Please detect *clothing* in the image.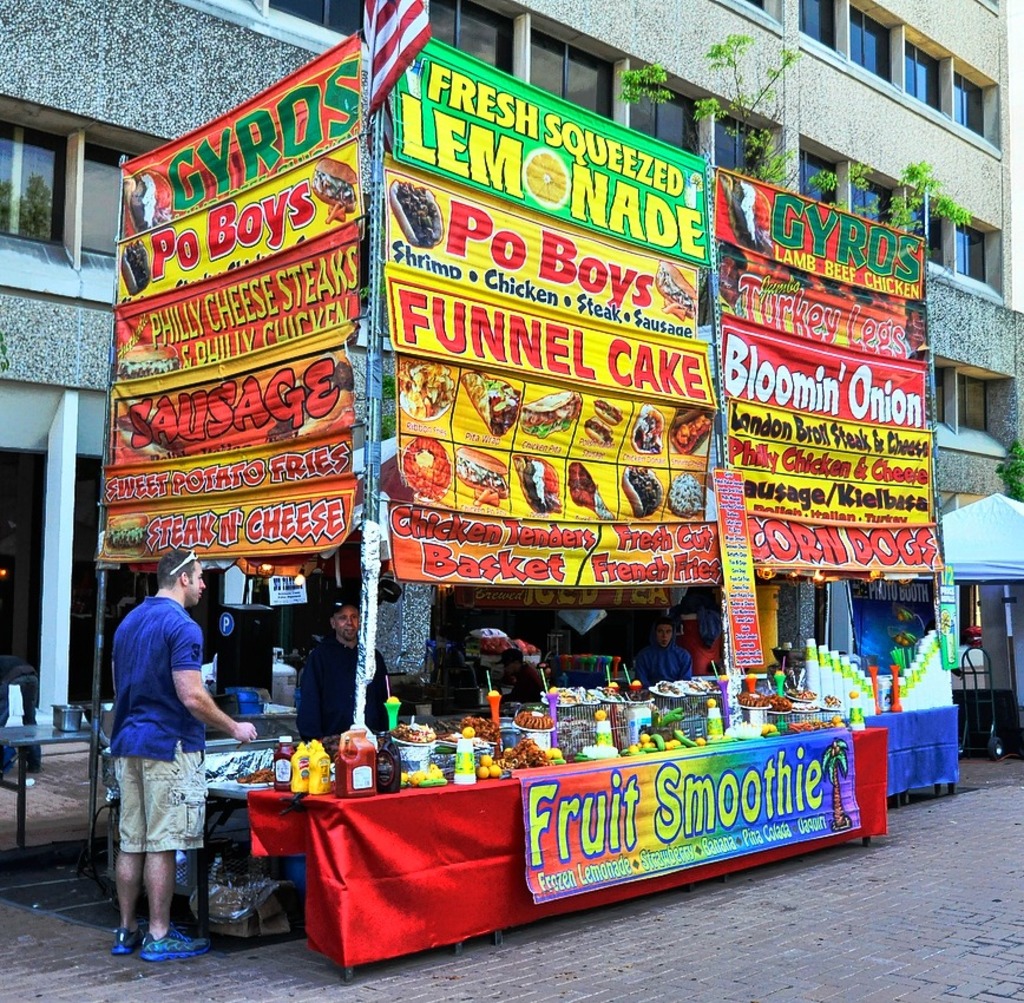
<bbox>634, 640, 687, 683</bbox>.
